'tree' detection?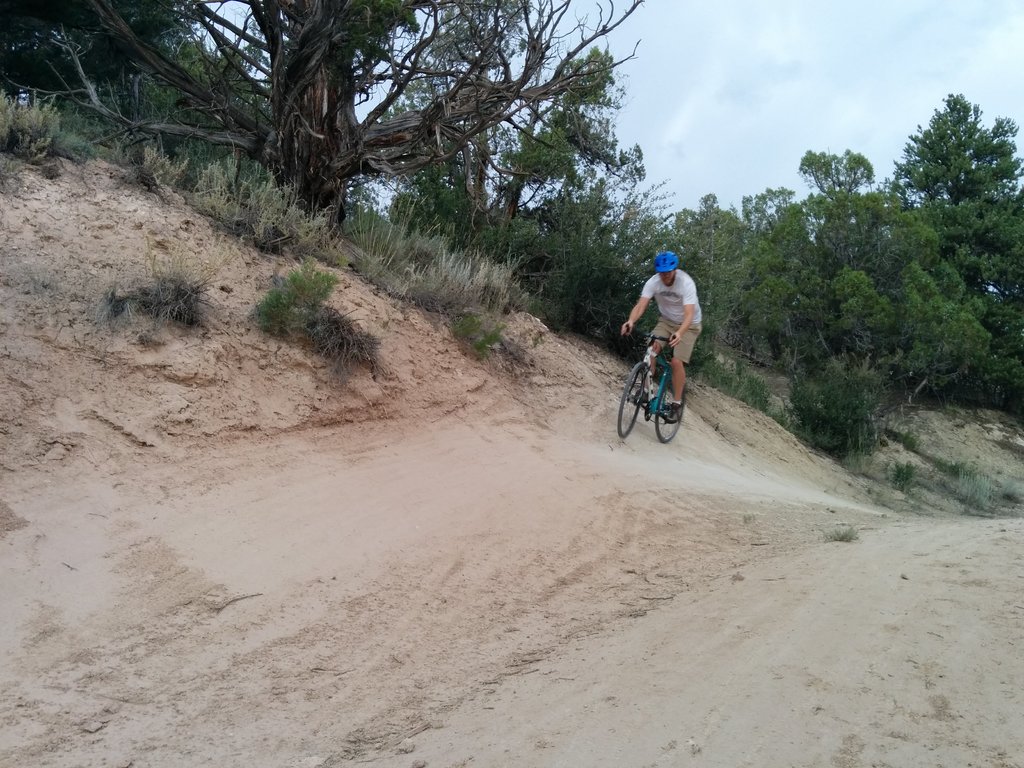
(361,0,641,276)
